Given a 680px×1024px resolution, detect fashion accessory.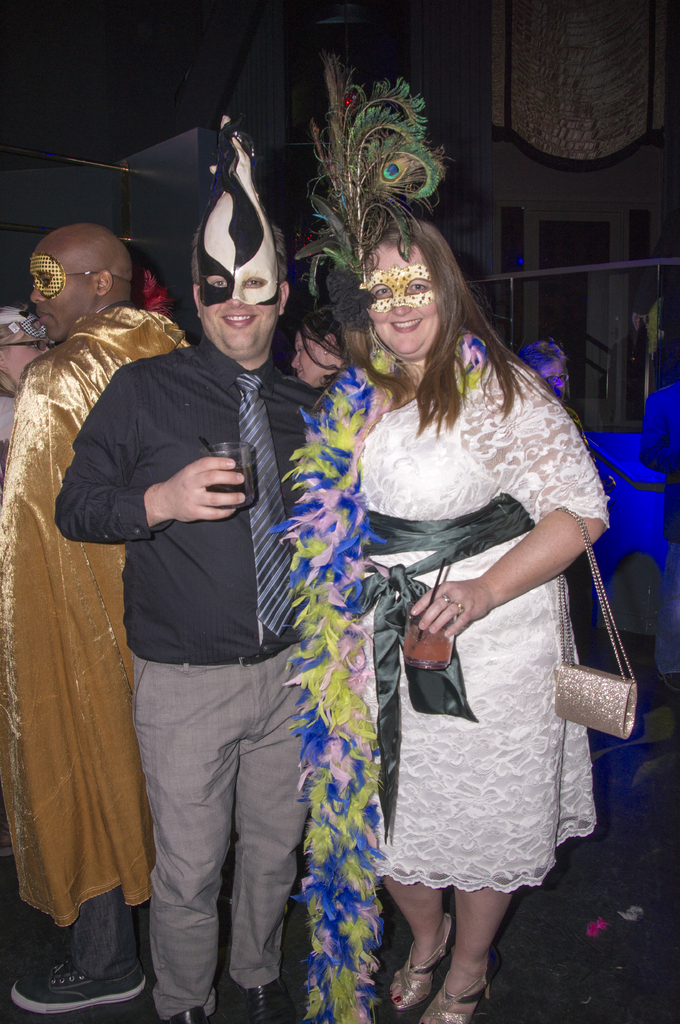
BBox(548, 505, 638, 742).
